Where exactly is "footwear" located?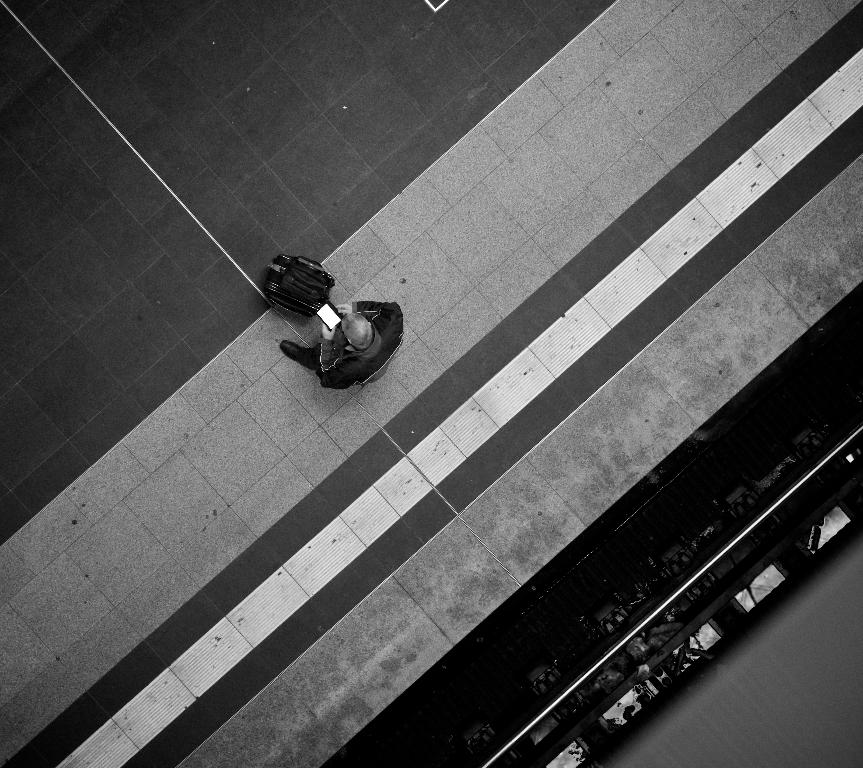
Its bounding box is (278,340,314,369).
